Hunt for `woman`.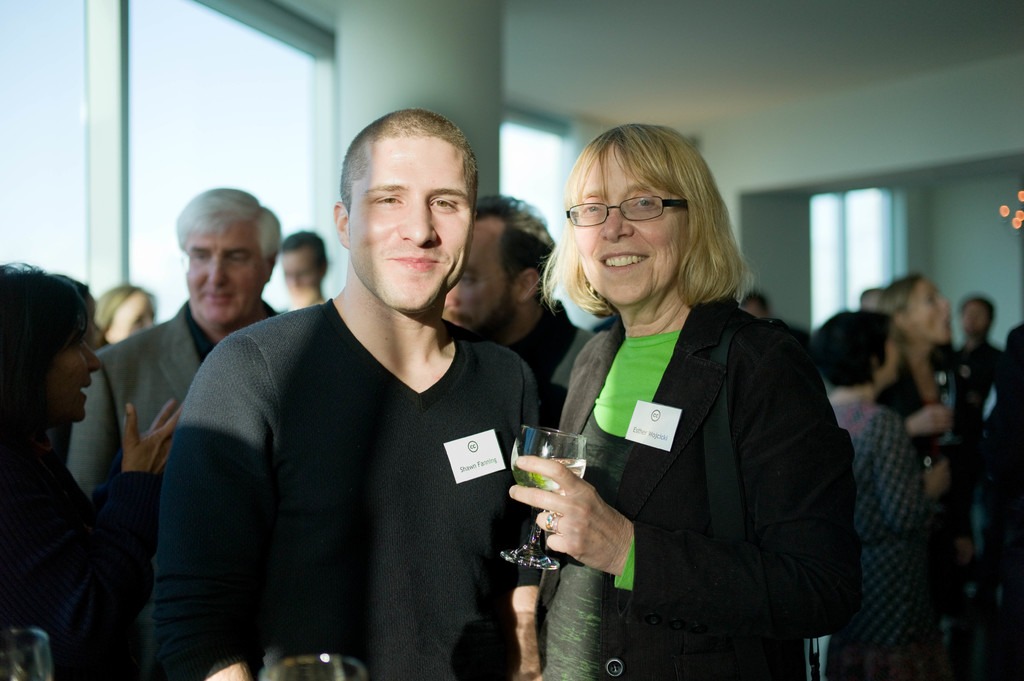
Hunted down at BBox(882, 270, 983, 527).
